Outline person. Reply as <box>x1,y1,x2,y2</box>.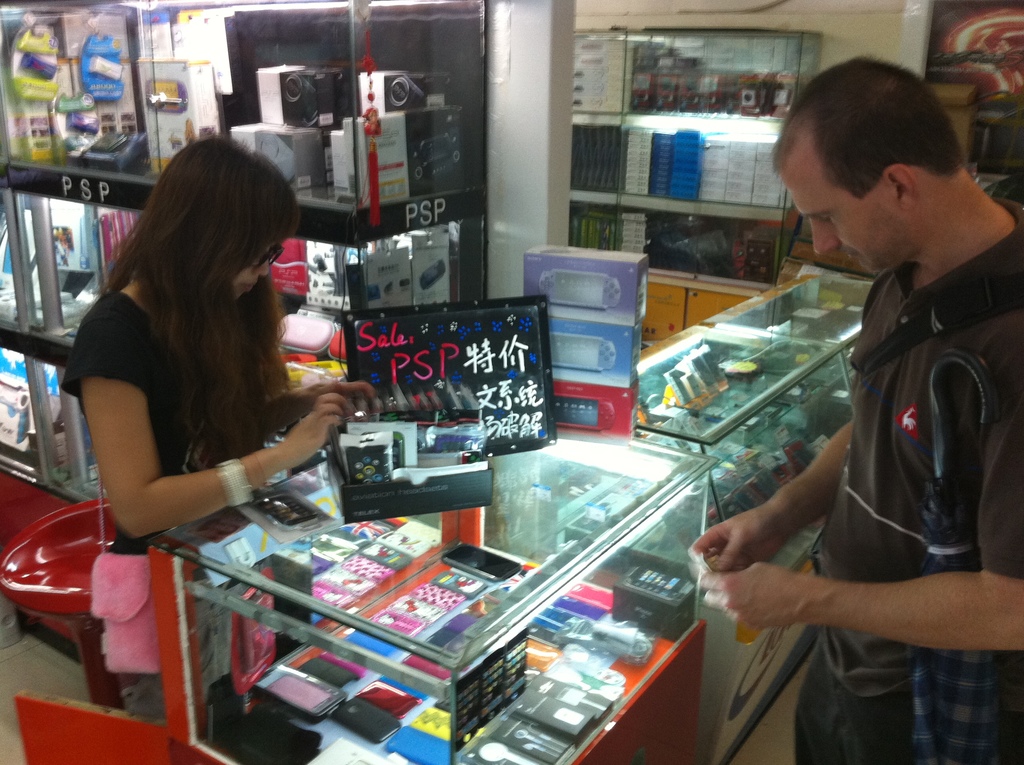
<box>63,133,378,558</box>.
